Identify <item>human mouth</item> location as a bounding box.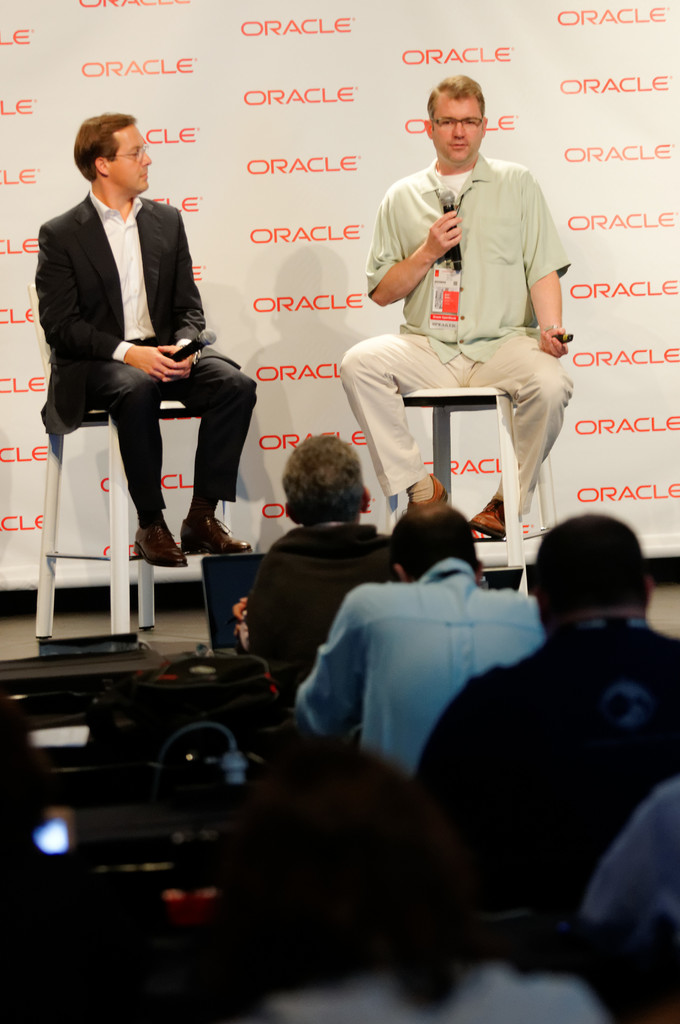
[left=441, top=138, right=472, bottom=156].
